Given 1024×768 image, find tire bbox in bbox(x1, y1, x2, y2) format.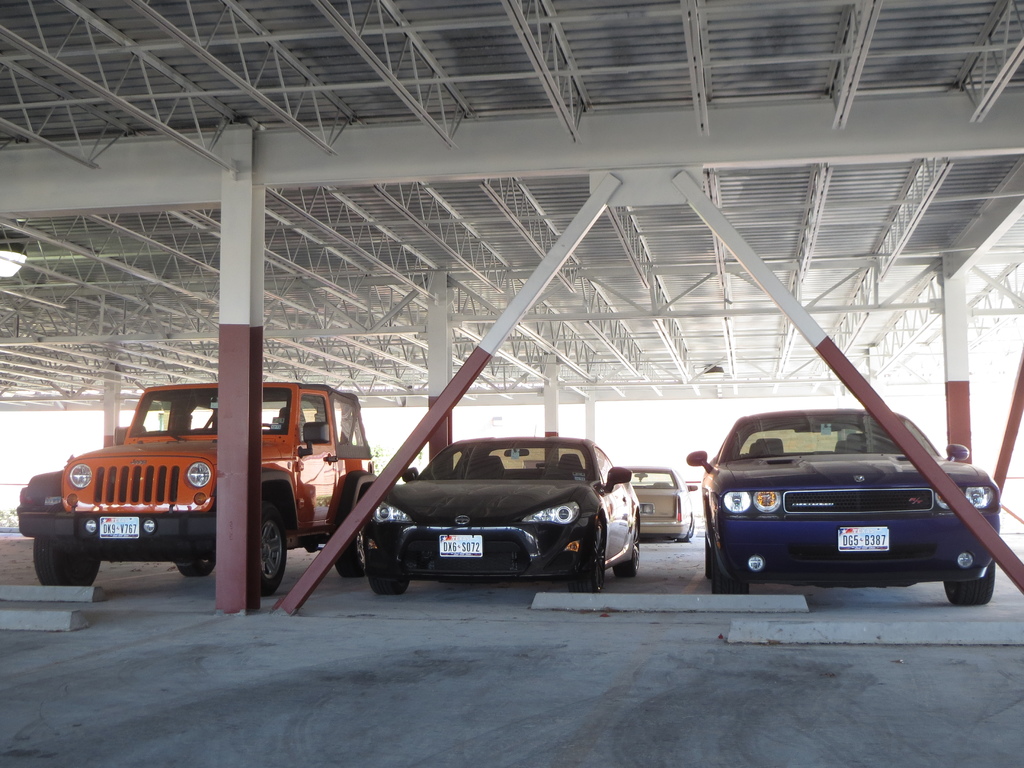
bbox(712, 548, 749, 594).
